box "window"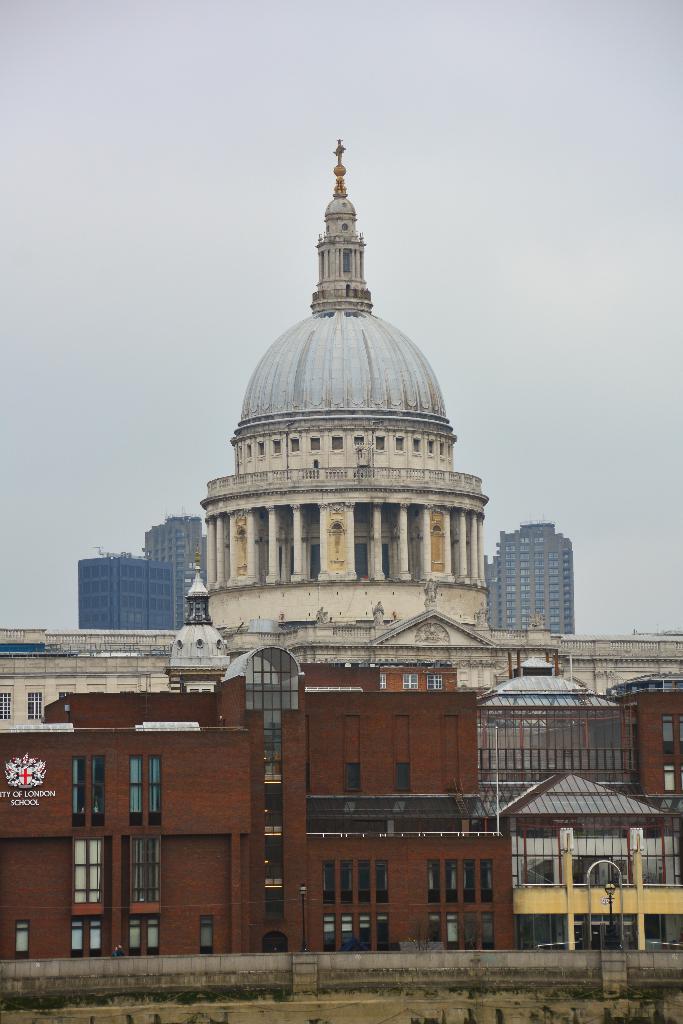
bbox(64, 705, 71, 719)
